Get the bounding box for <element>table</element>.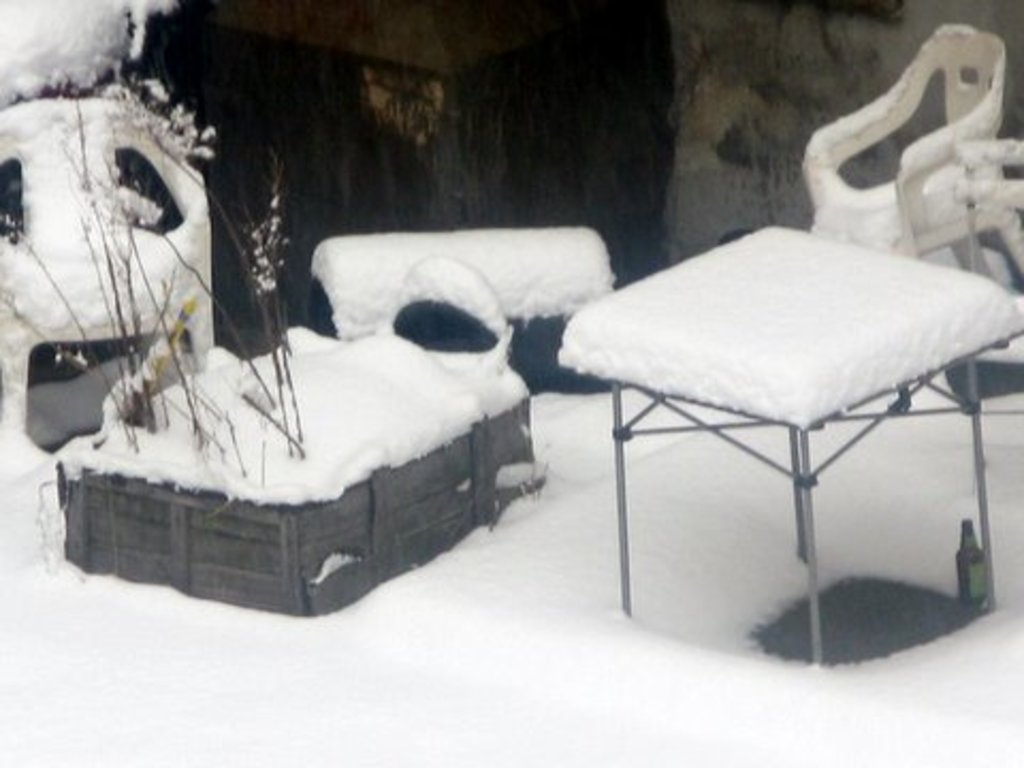
<bbox>533, 196, 1022, 659</bbox>.
